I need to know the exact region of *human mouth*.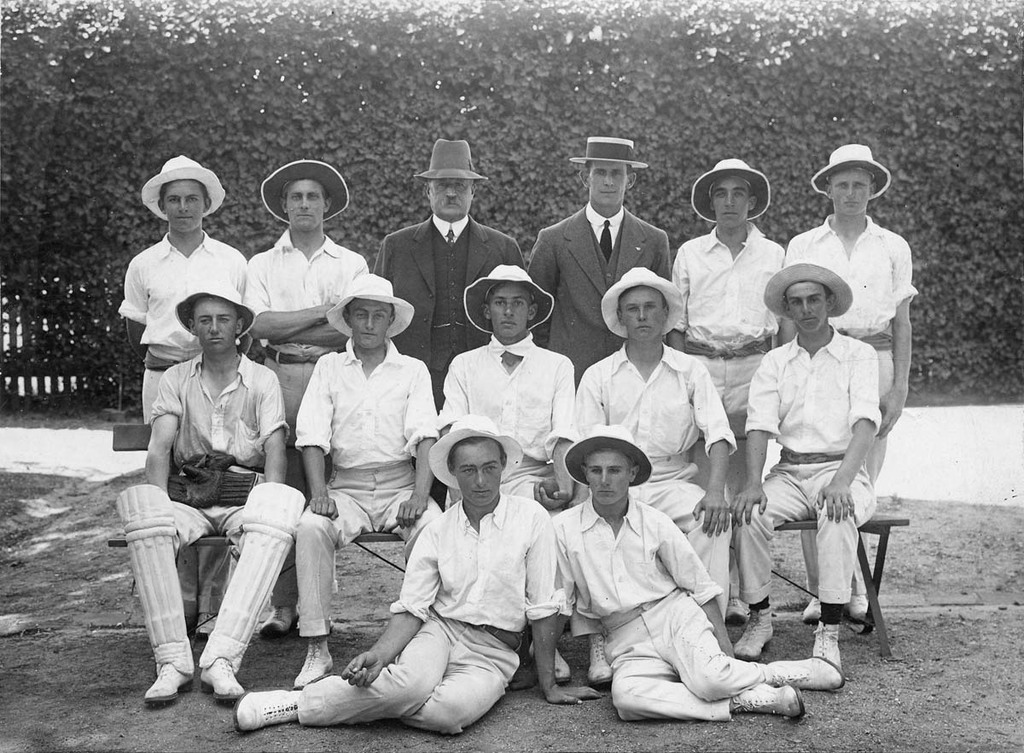
Region: (left=799, top=312, right=823, bottom=323).
